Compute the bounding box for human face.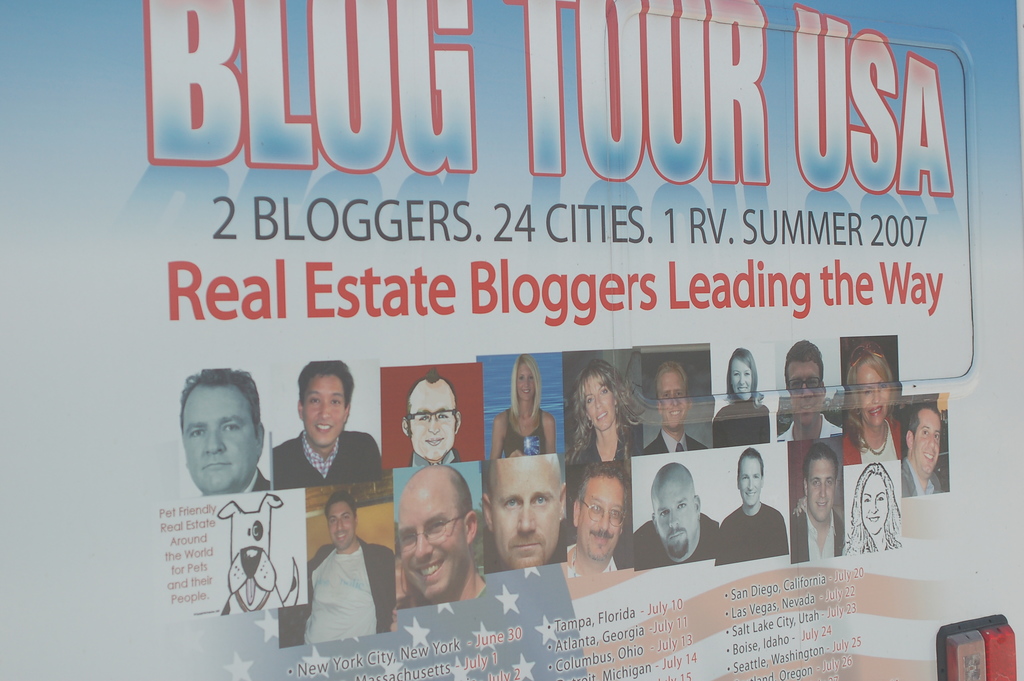
box=[180, 386, 263, 492].
